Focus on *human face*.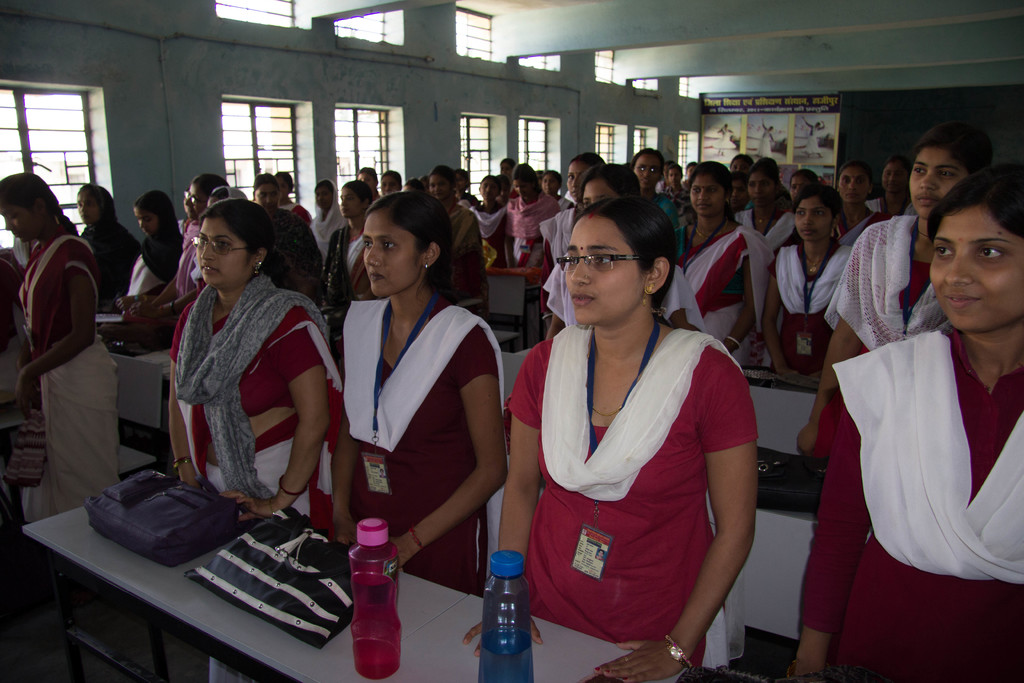
Focused at (133,206,158,236).
